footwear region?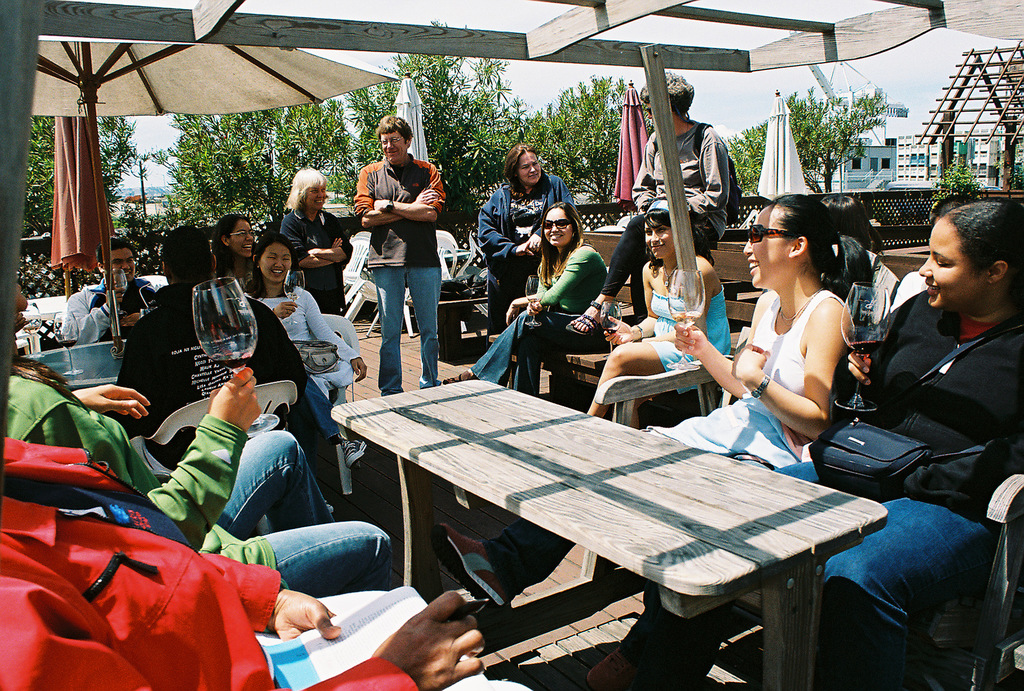
<box>434,517,523,608</box>
